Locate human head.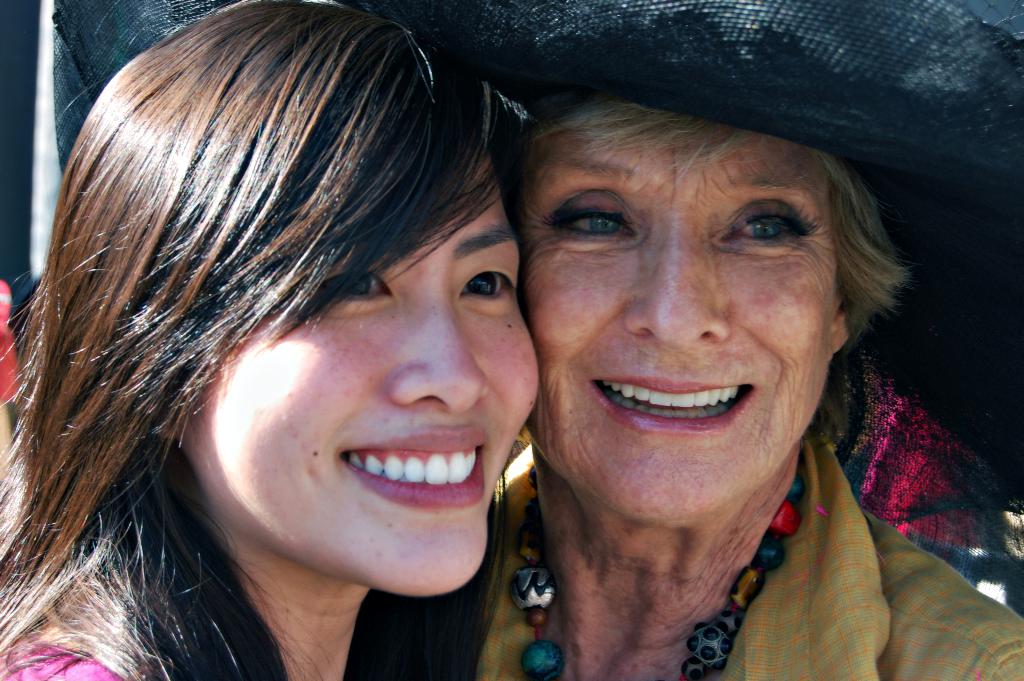
Bounding box: <box>33,20,539,575</box>.
